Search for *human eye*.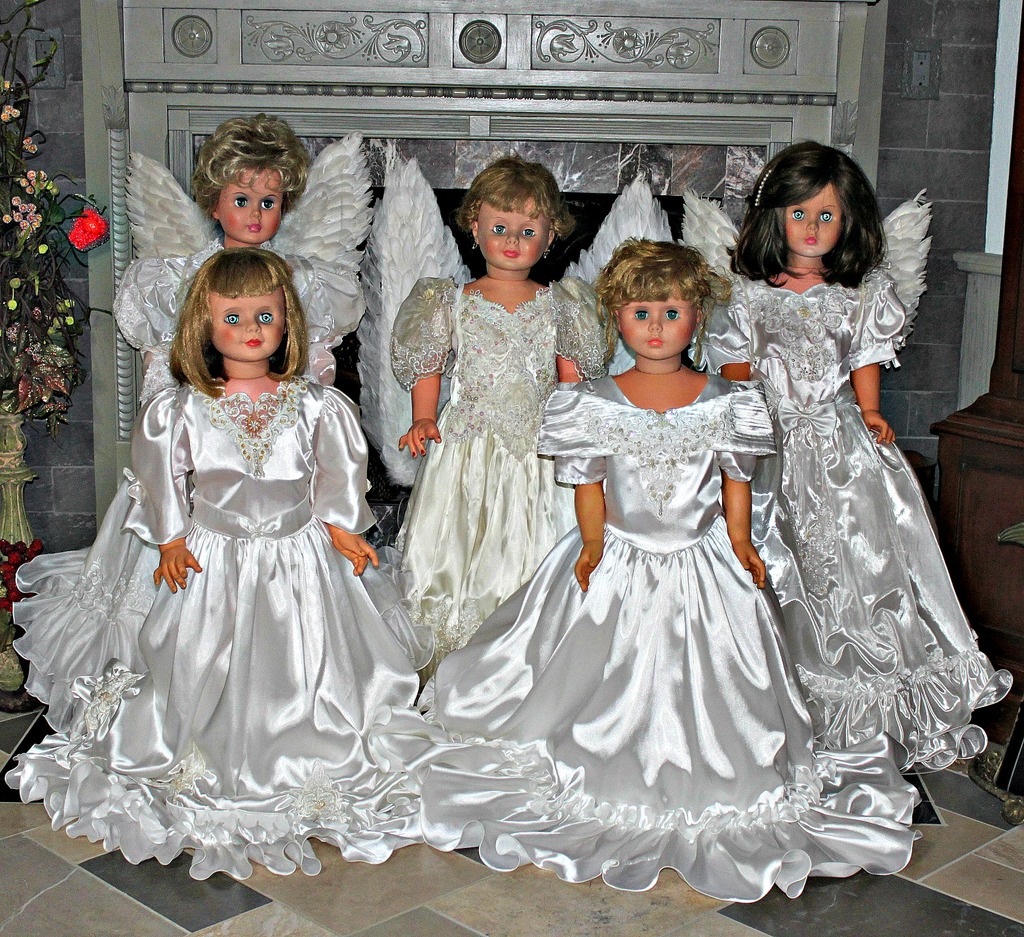
Found at bbox=(256, 311, 274, 323).
